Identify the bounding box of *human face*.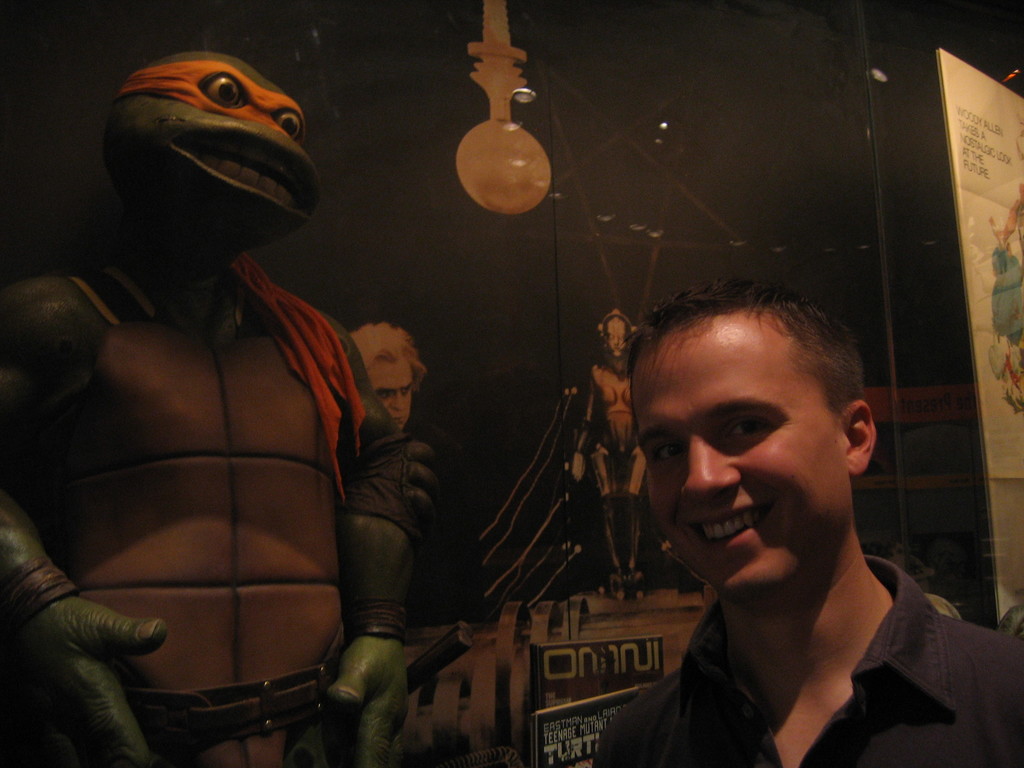
[x1=368, y1=356, x2=414, y2=429].
